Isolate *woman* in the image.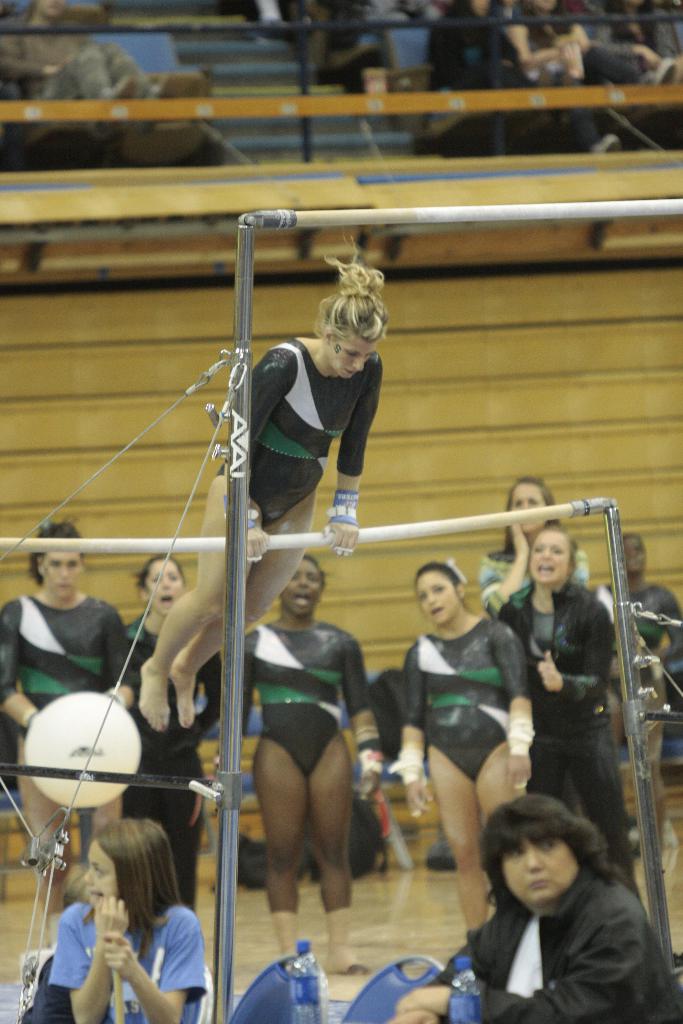
Isolated region: x1=386 y1=791 x2=682 y2=1023.
